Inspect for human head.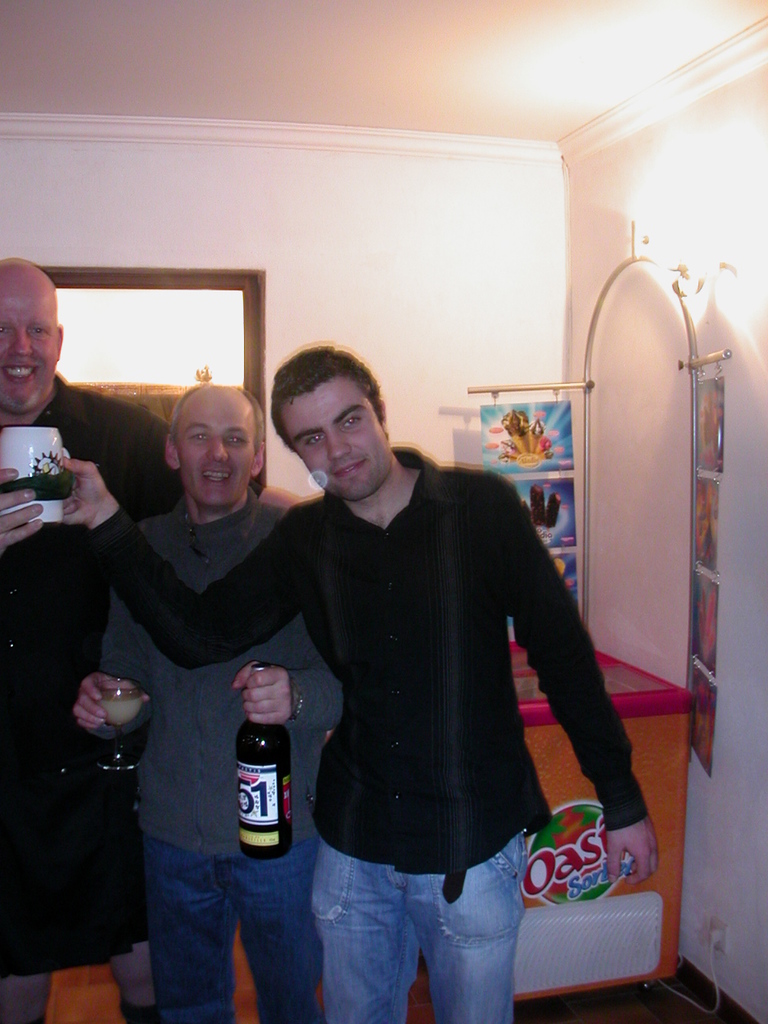
Inspection: <box>0,255,66,406</box>.
